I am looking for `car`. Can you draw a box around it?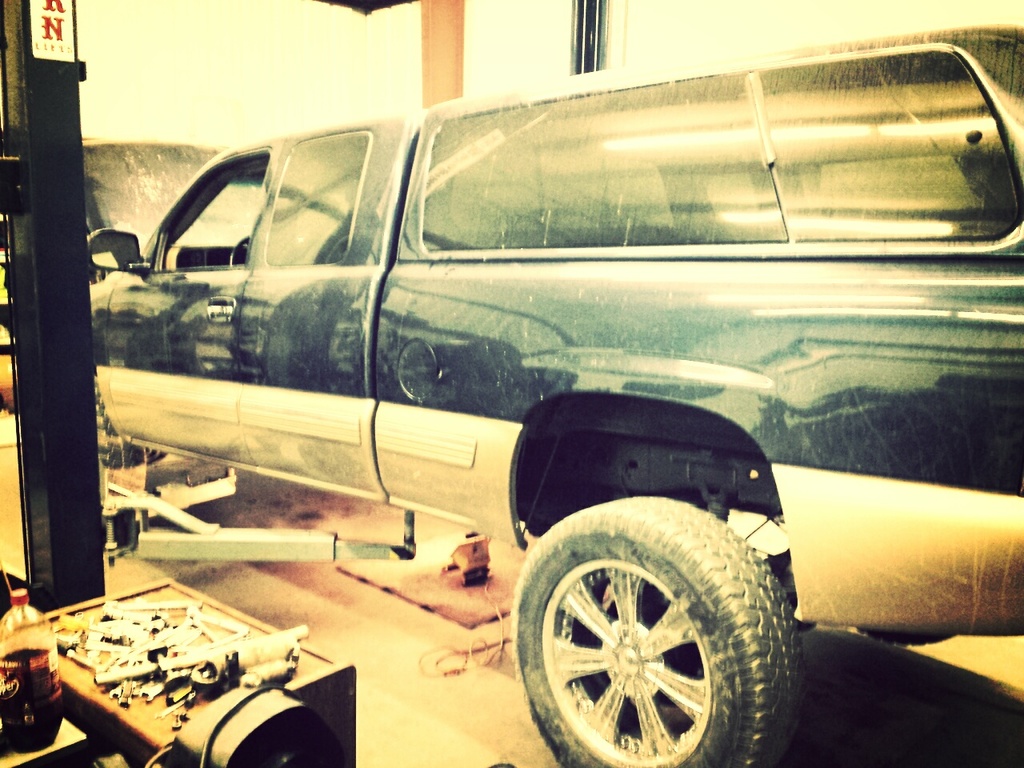
Sure, the bounding box is <region>10, 70, 955, 718</region>.
